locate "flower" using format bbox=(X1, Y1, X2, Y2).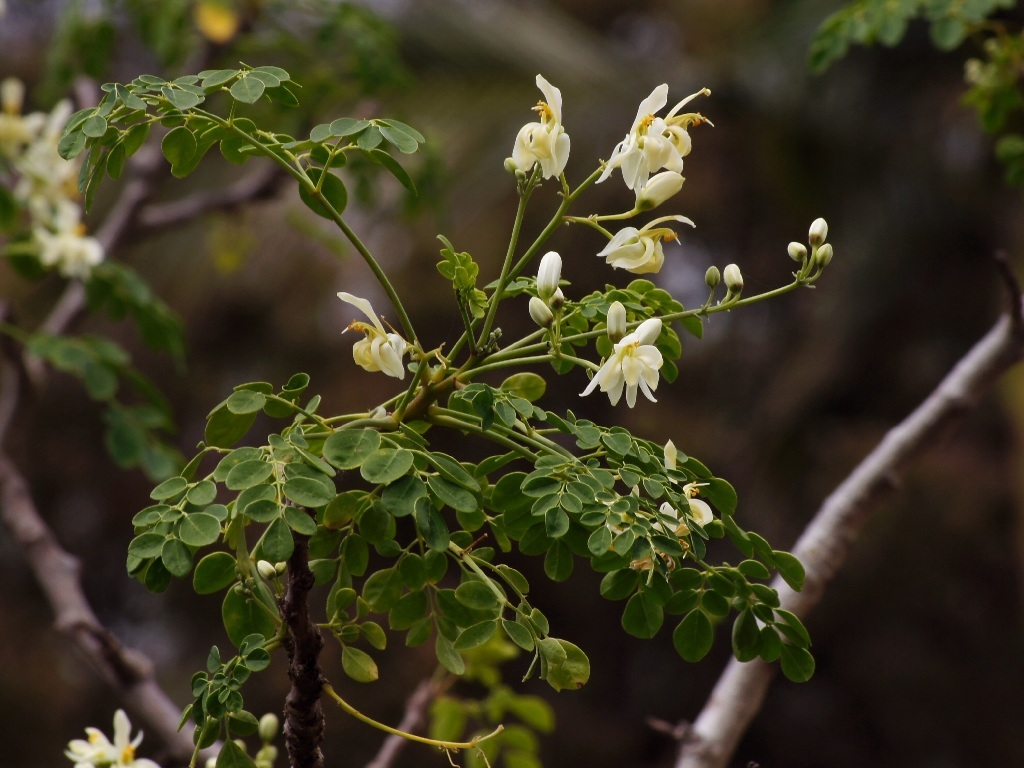
bbox=(723, 258, 743, 289).
